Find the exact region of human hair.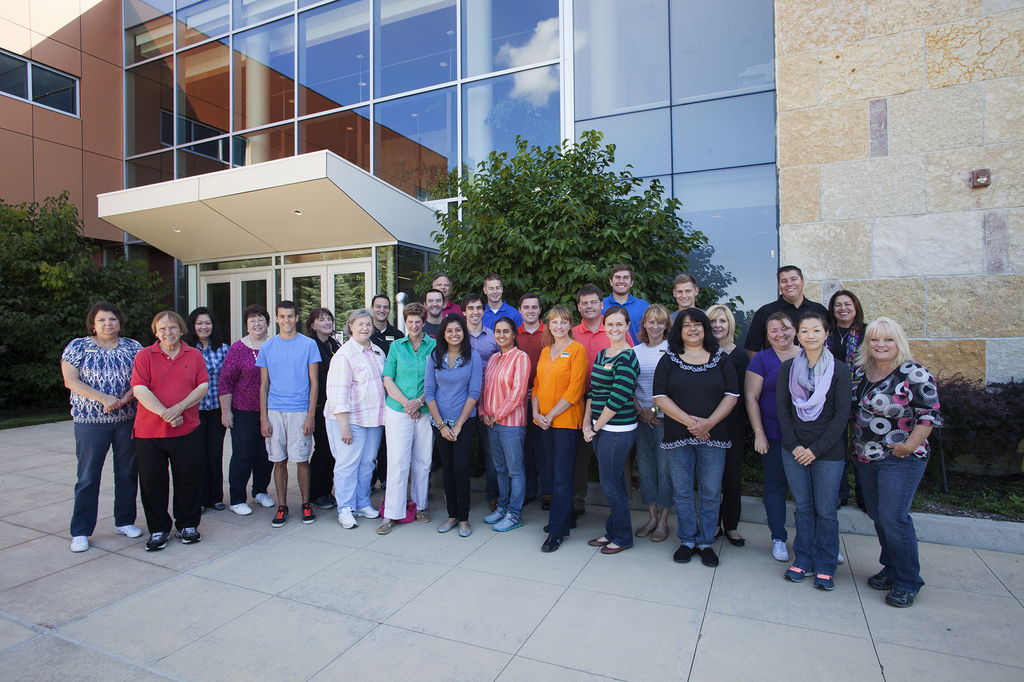
Exact region: {"left": 243, "top": 303, "right": 270, "bottom": 326}.
